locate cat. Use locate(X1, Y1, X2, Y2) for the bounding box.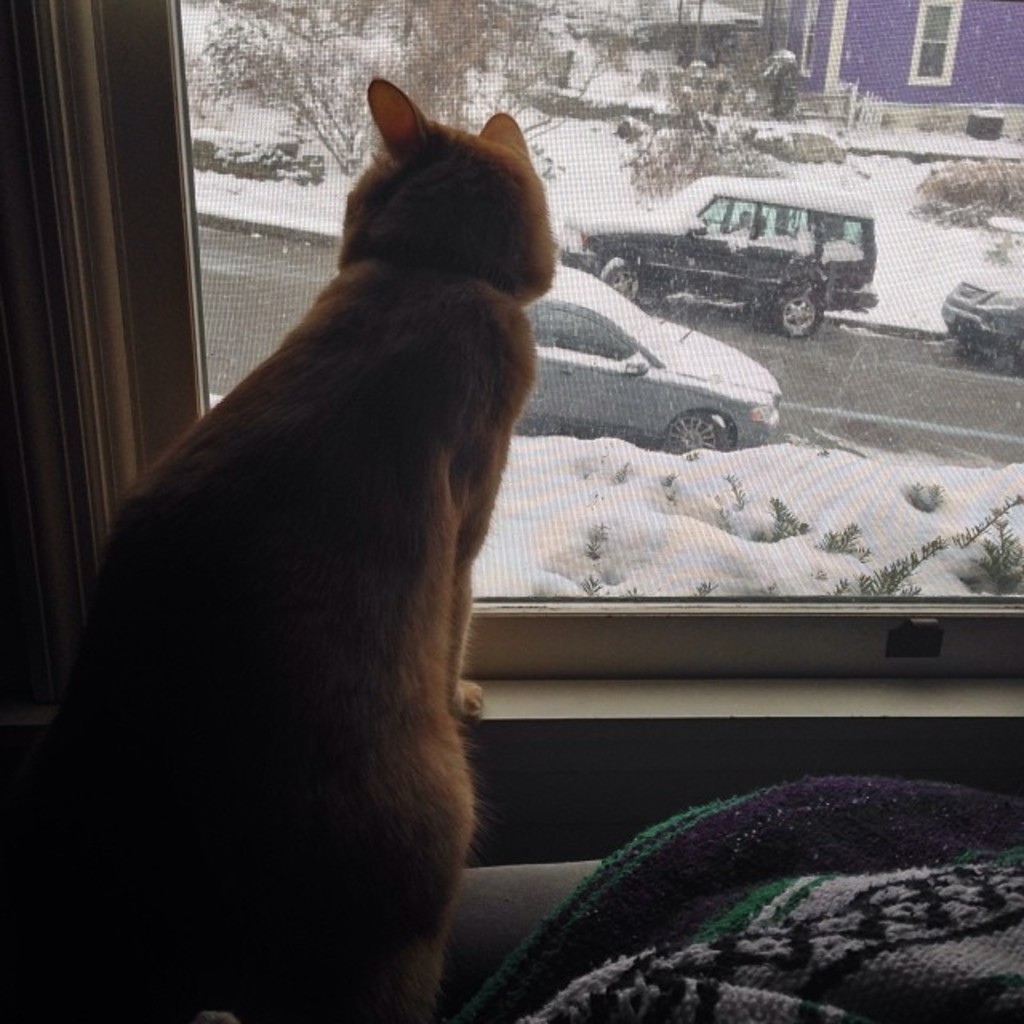
locate(0, 78, 555, 1022).
